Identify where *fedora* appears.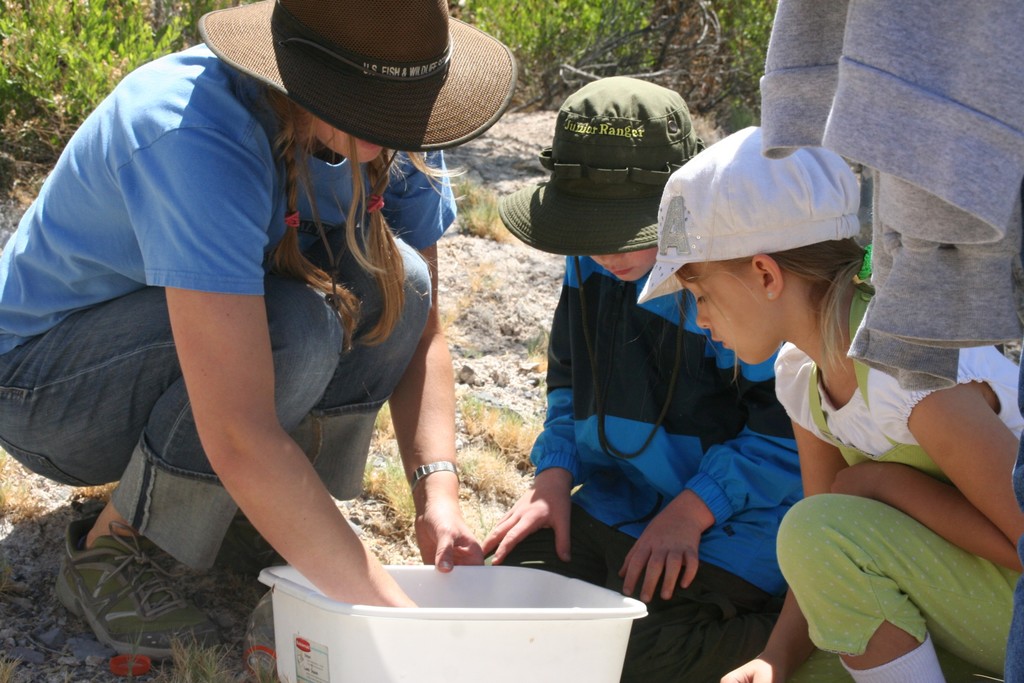
Appears at [500,66,717,261].
